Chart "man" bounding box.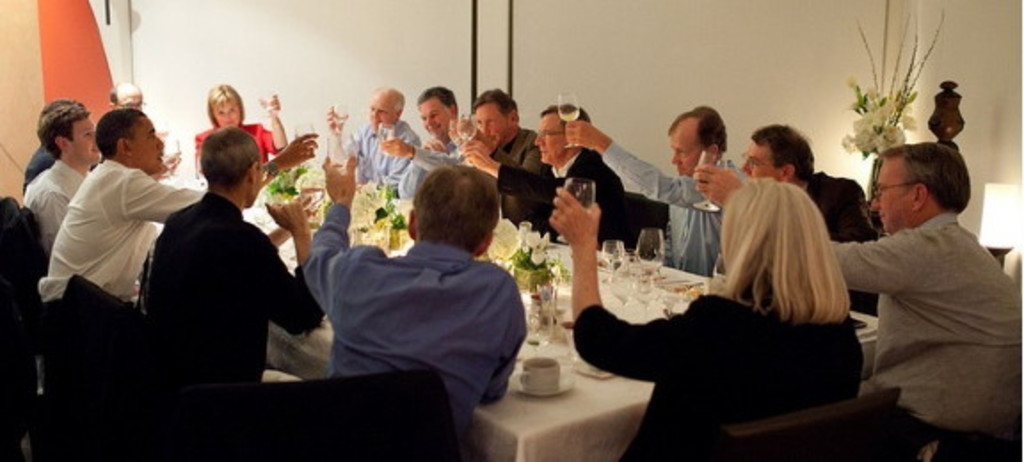
Charted: 324:84:423:203.
